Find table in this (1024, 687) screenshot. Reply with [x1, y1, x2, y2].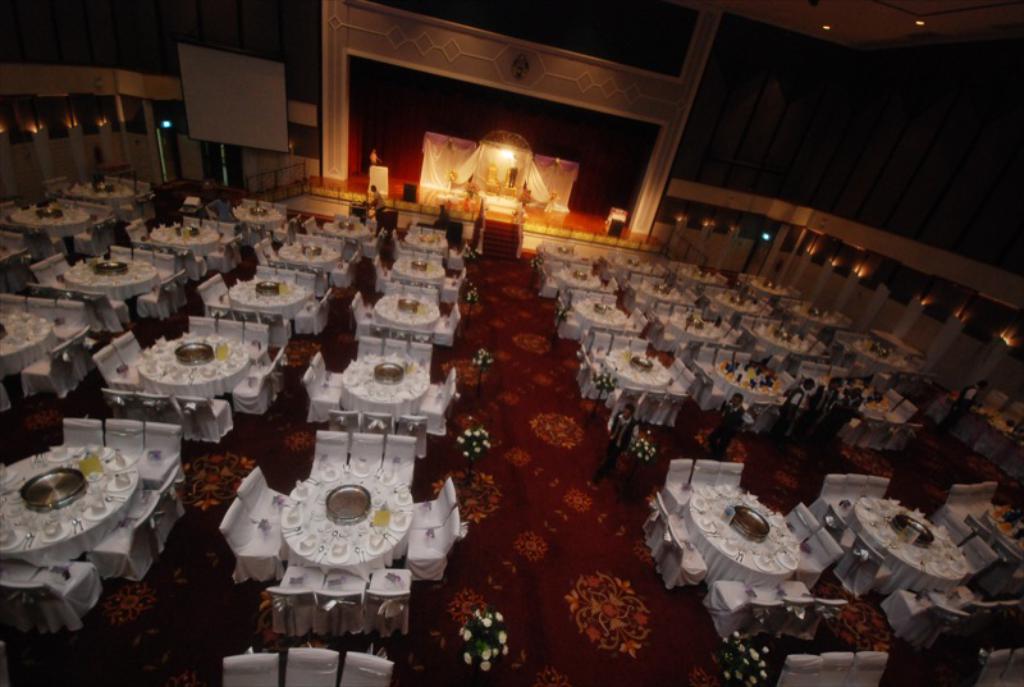
[545, 241, 585, 261].
